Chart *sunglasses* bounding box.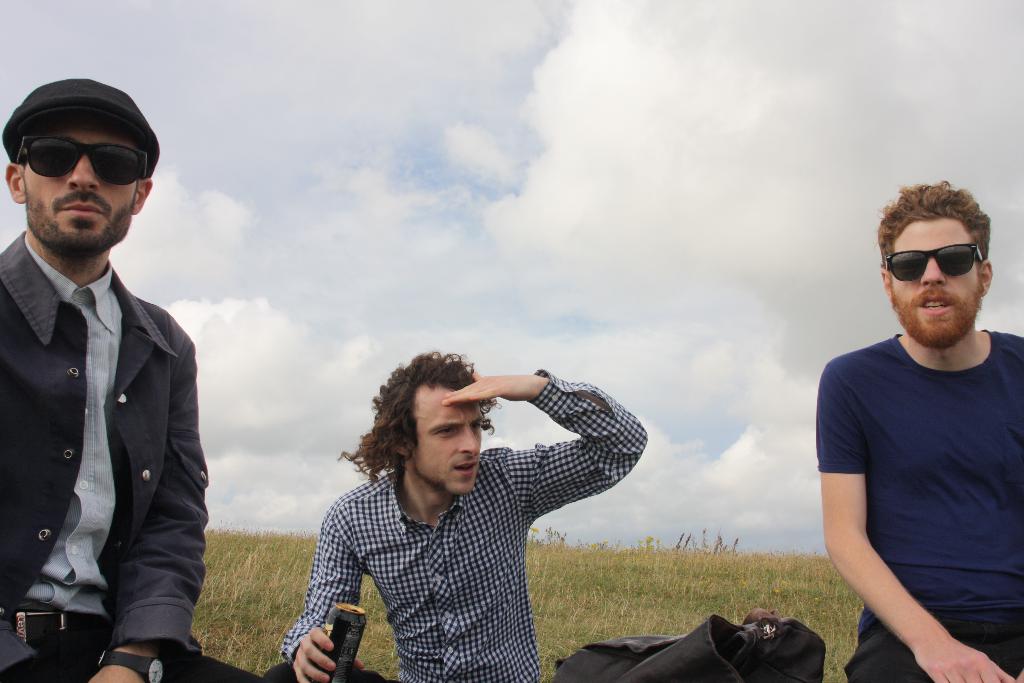
Charted: bbox(884, 244, 984, 281).
